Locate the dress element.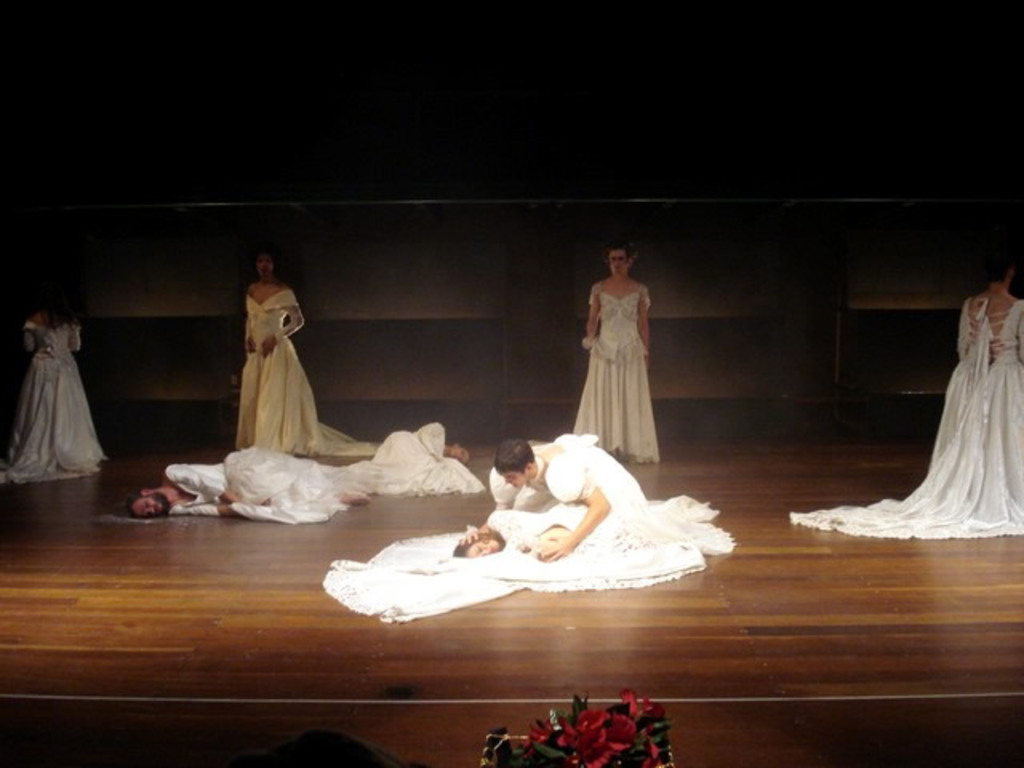
Element bbox: box(491, 434, 725, 550).
